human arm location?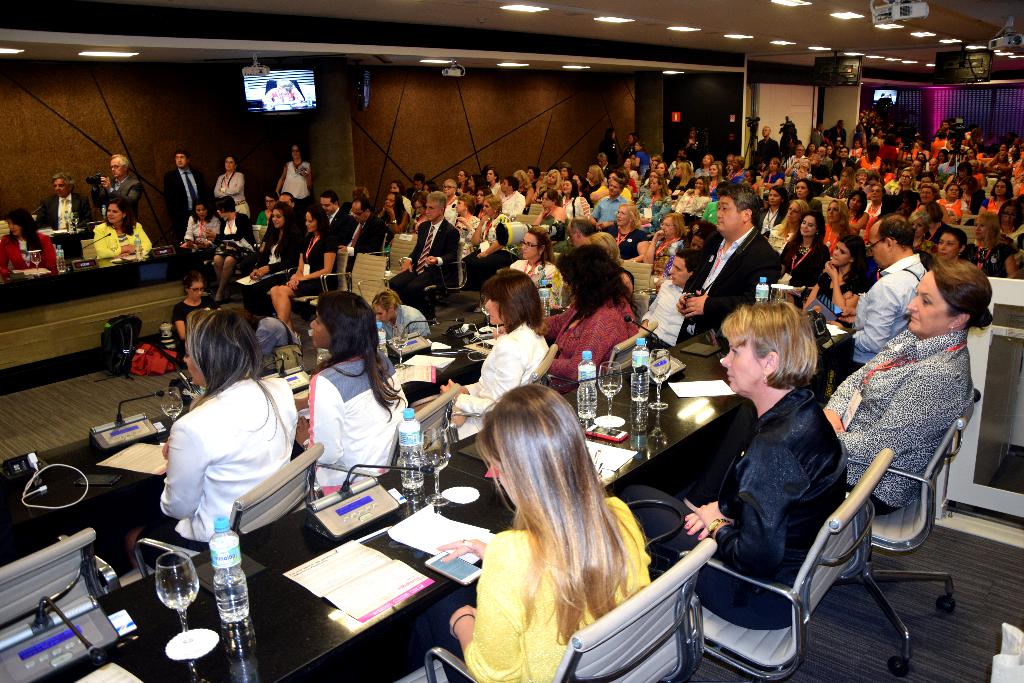
(left=676, top=288, right=703, bottom=316)
